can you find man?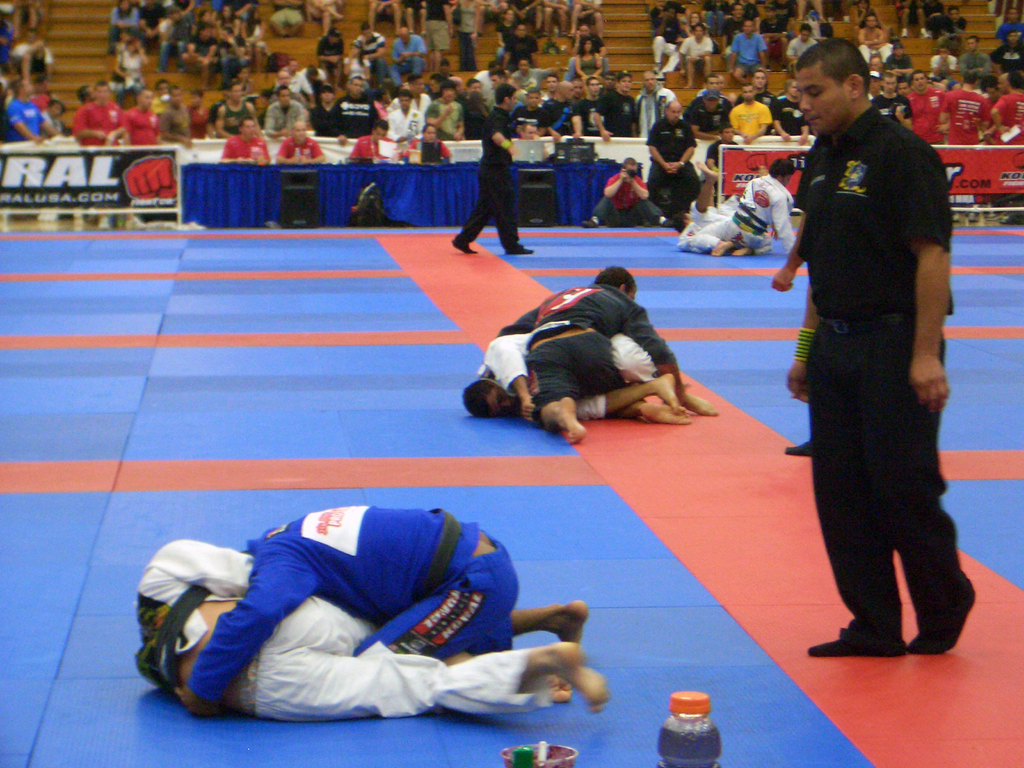
Yes, bounding box: select_region(767, 34, 972, 678).
